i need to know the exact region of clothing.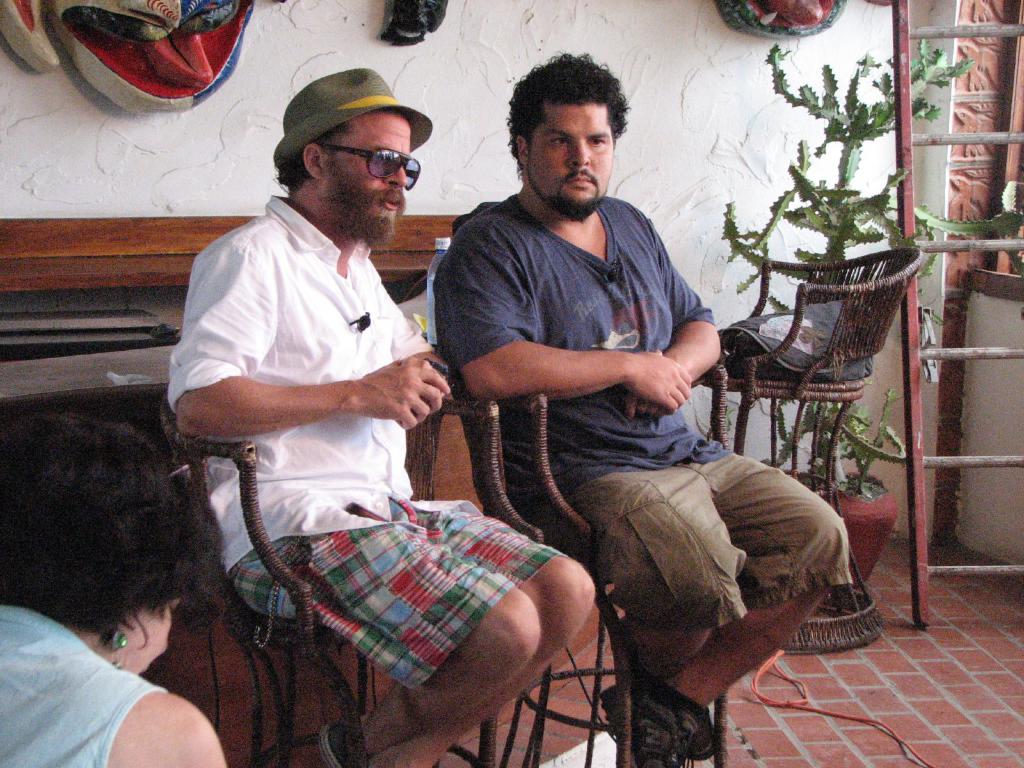
Region: rect(430, 191, 852, 631).
